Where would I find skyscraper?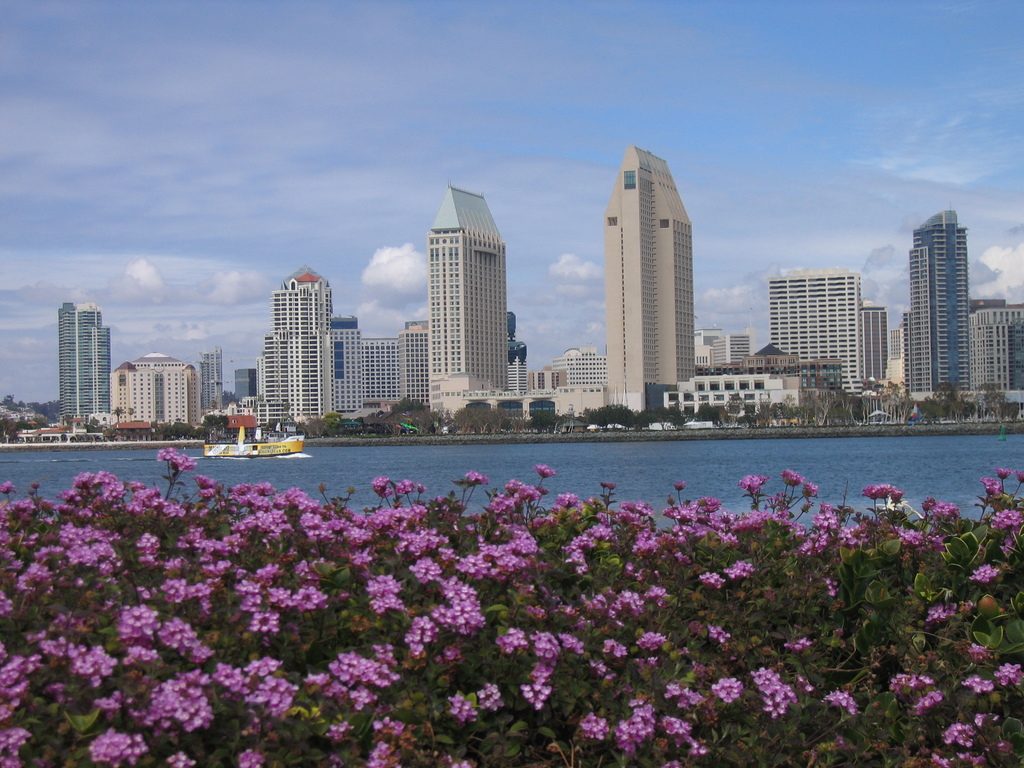
At select_region(906, 209, 975, 398).
